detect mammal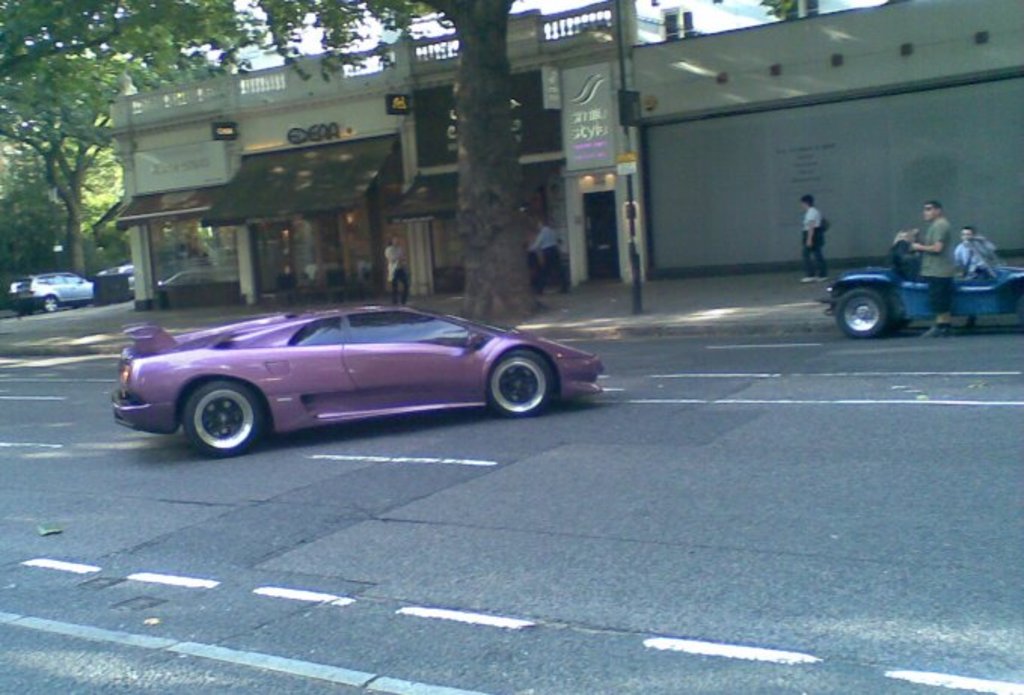
[526,217,567,294]
